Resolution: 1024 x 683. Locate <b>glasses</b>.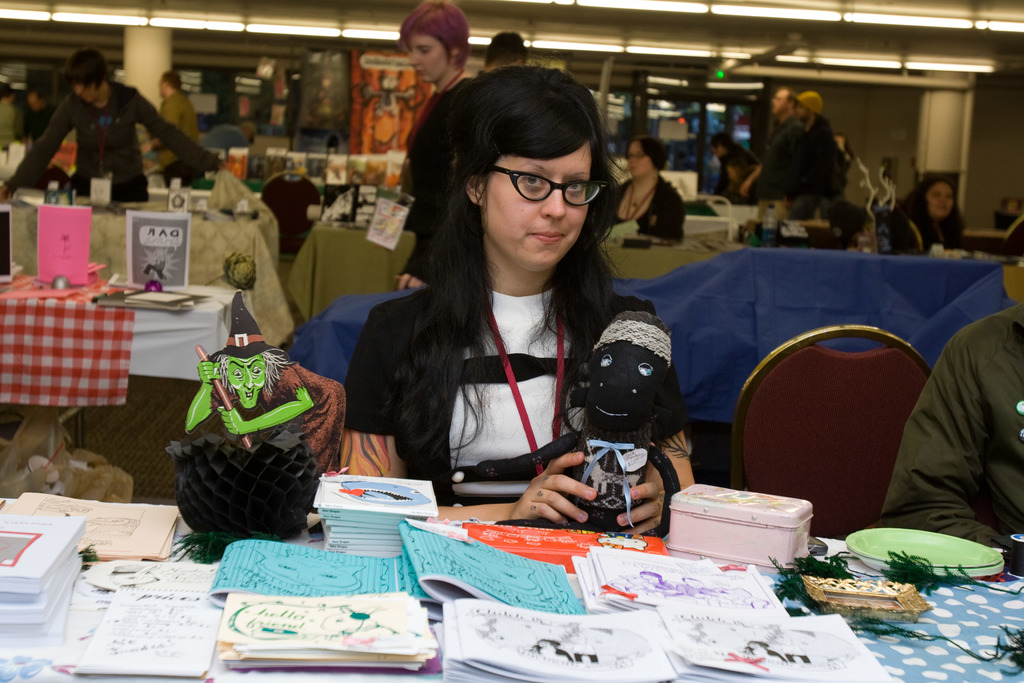
left=479, top=161, right=612, bottom=206.
